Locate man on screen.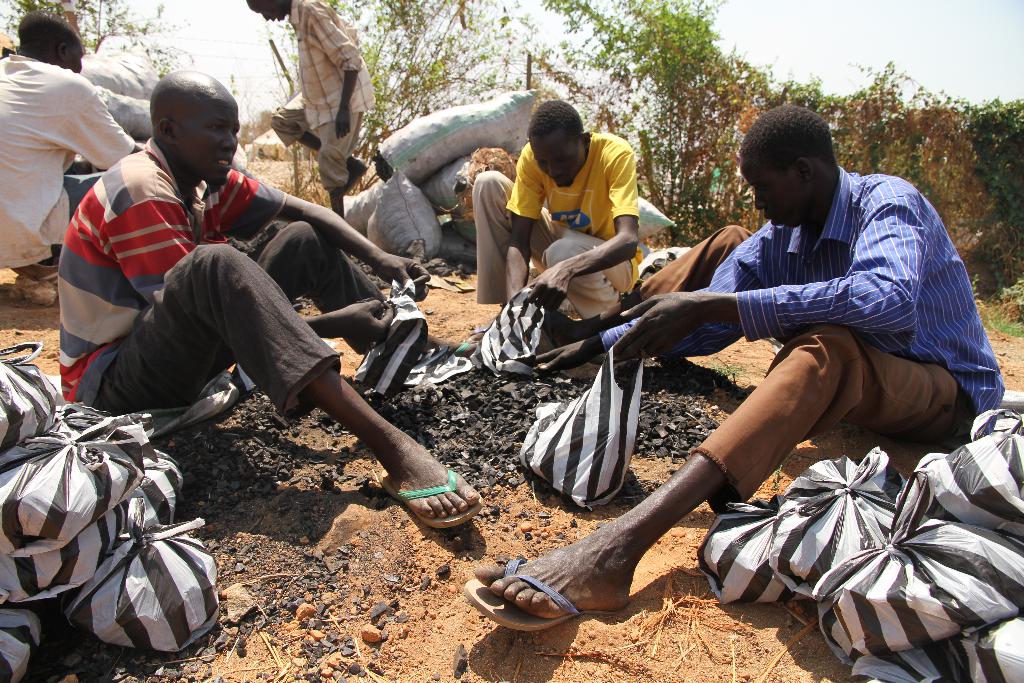
On screen at rect(244, 0, 381, 215).
